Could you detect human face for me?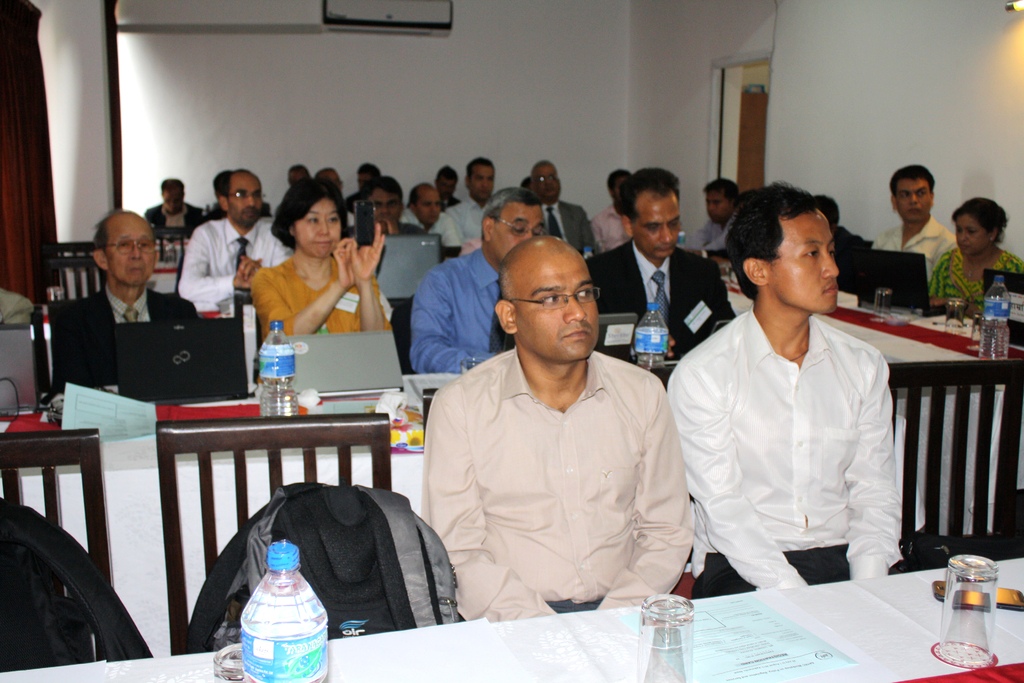
Detection result: BBox(956, 217, 990, 255).
